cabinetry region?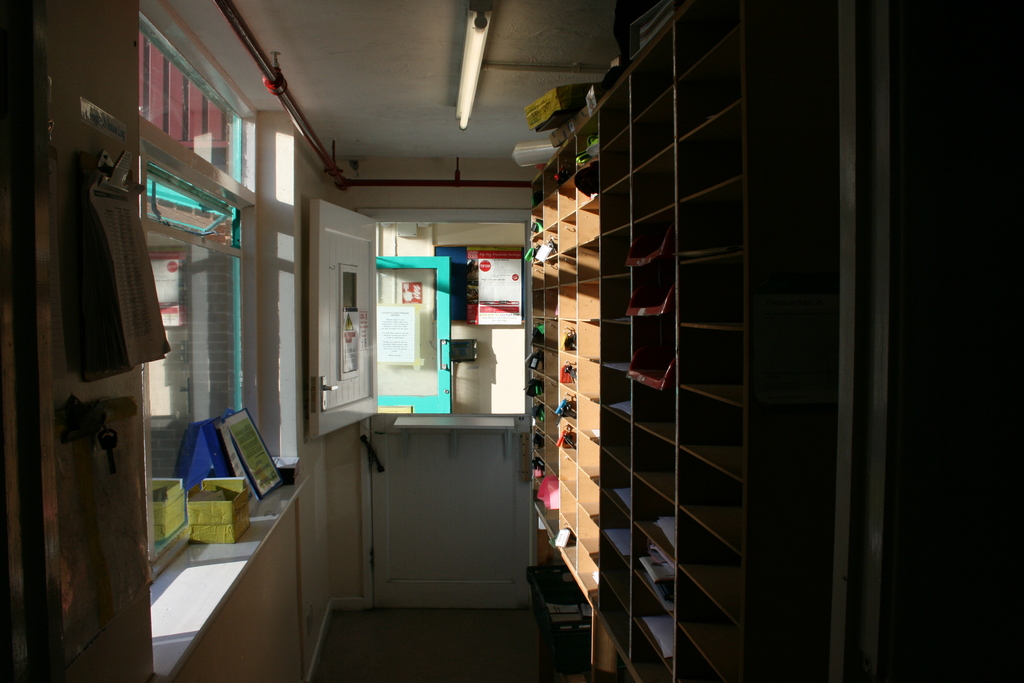
left=305, top=408, right=556, bottom=638
